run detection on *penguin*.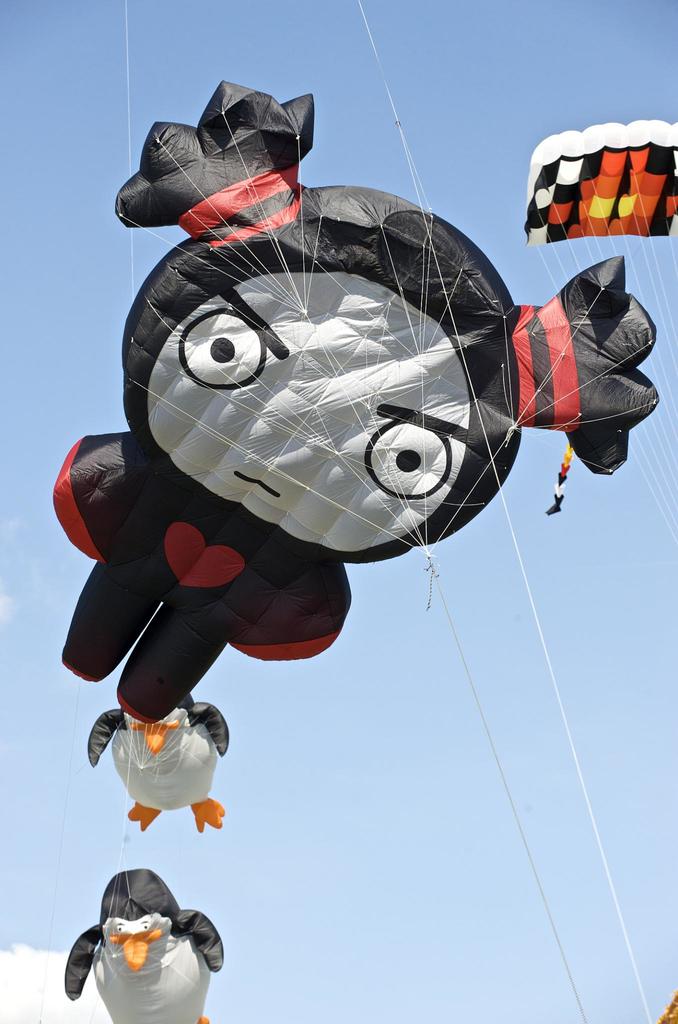
Result: {"x1": 85, "y1": 687, "x2": 230, "y2": 830}.
